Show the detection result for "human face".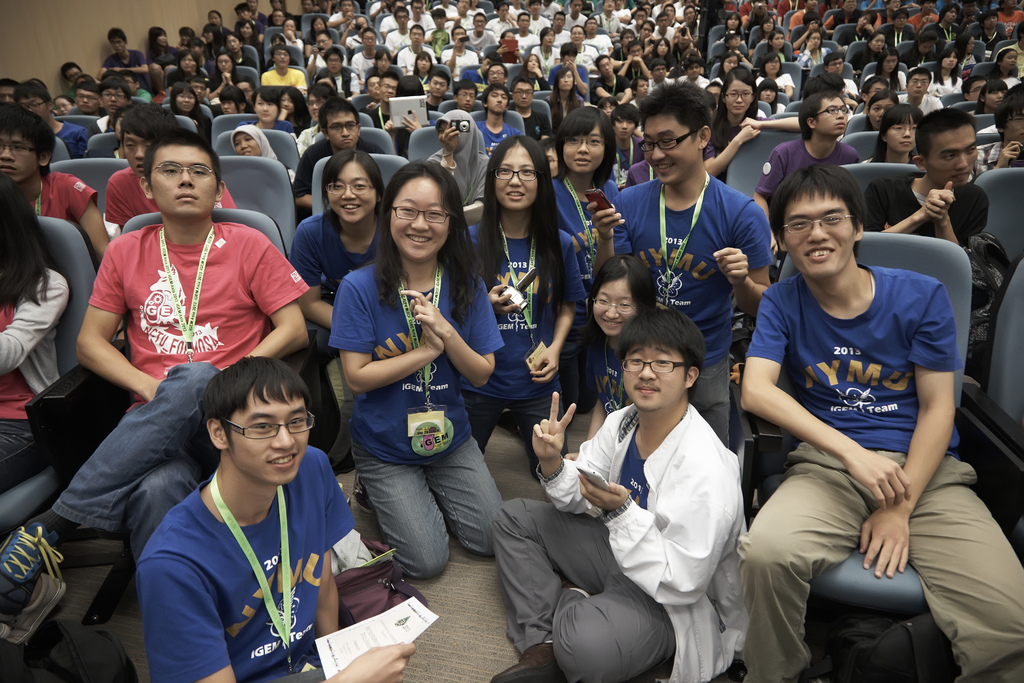
select_region(730, 17, 739, 28).
